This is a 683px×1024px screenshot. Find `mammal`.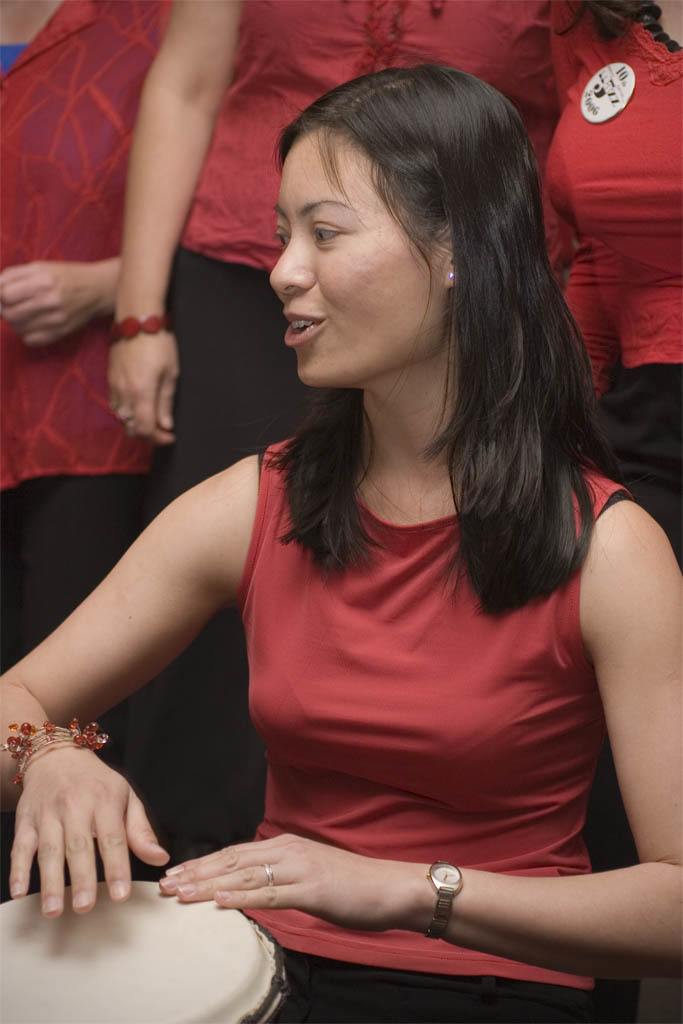
Bounding box: (left=102, top=0, right=563, bottom=865).
